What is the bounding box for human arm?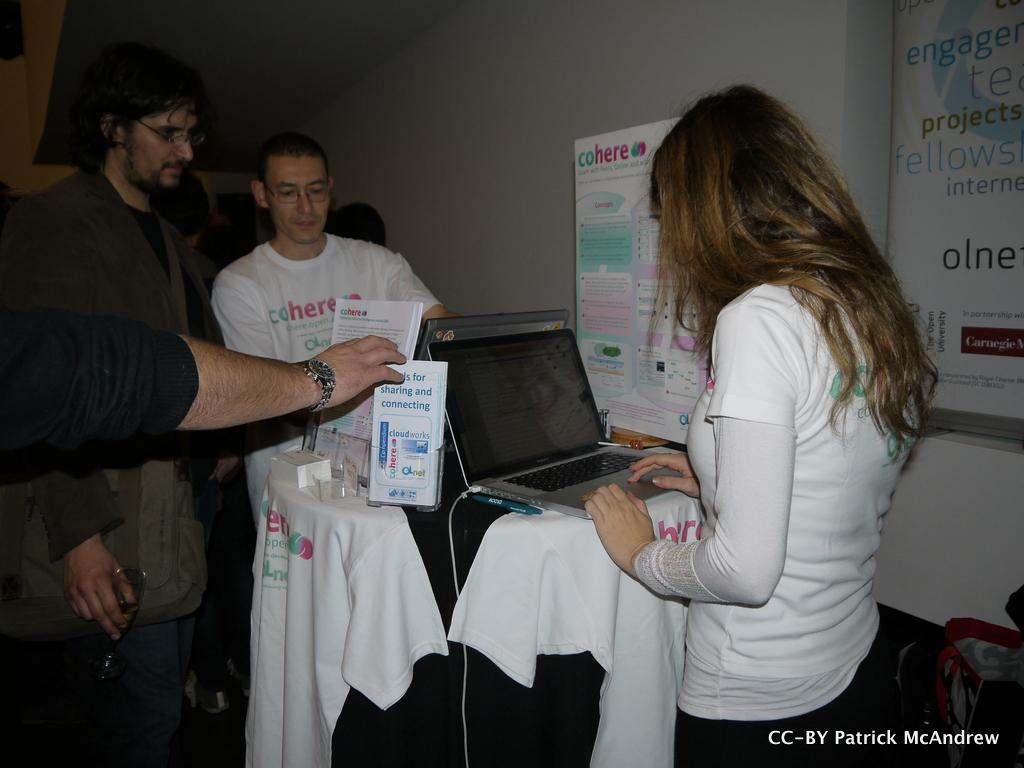
(x1=209, y1=259, x2=290, y2=379).
